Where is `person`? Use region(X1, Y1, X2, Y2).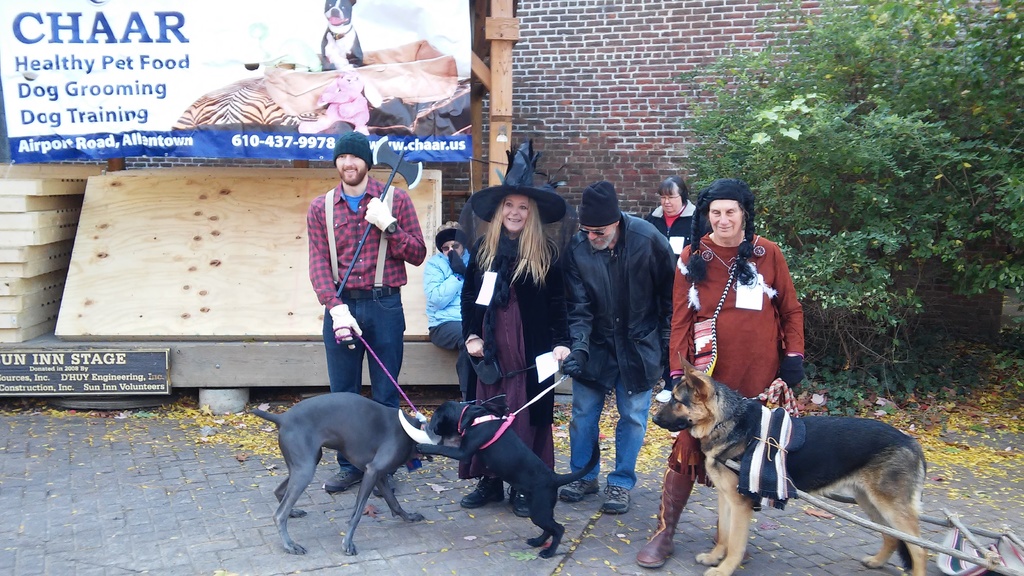
region(632, 182, 796, 575).
